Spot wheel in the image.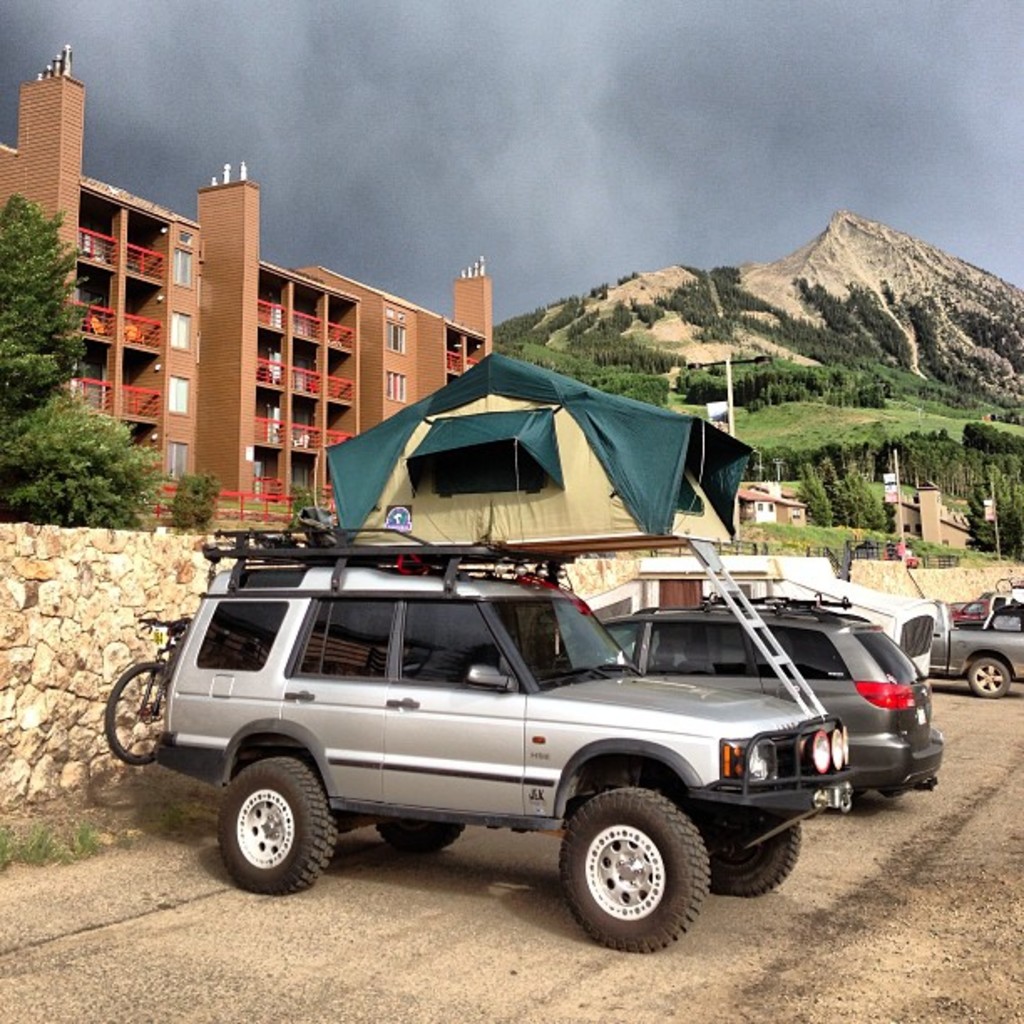
wheel found at BBox(550, 790, 719, 944).
